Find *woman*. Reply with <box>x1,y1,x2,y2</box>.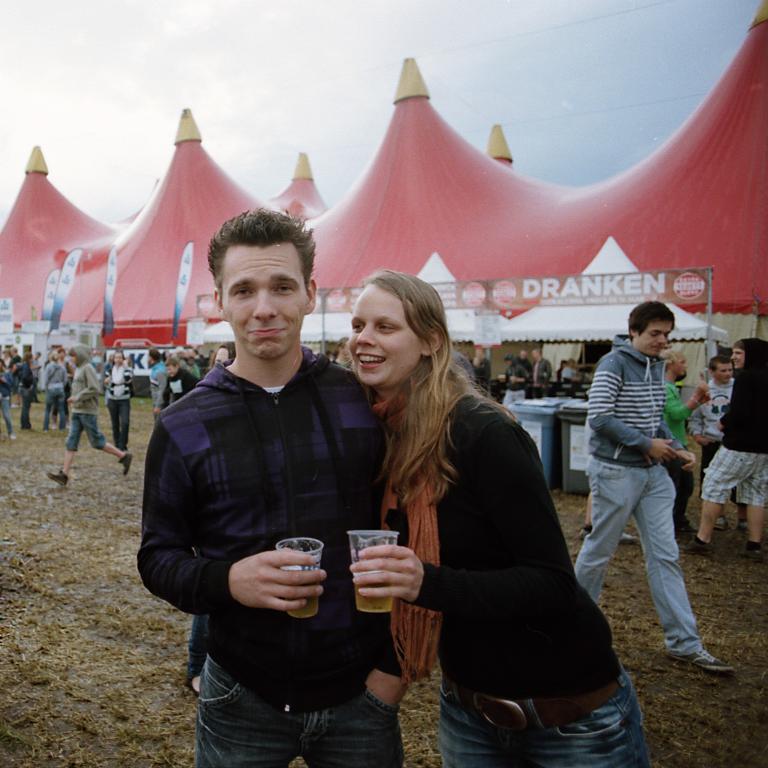
<box>335,271,648,767</box>.
